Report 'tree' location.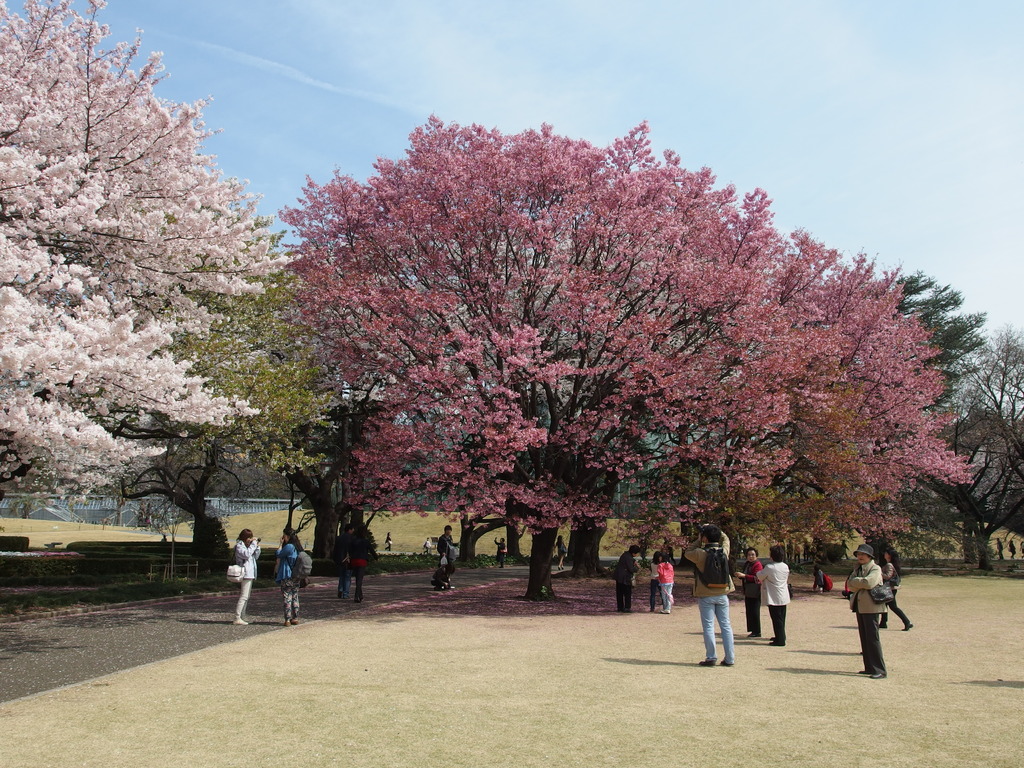
Report: region(0, 225, 339, 570).
